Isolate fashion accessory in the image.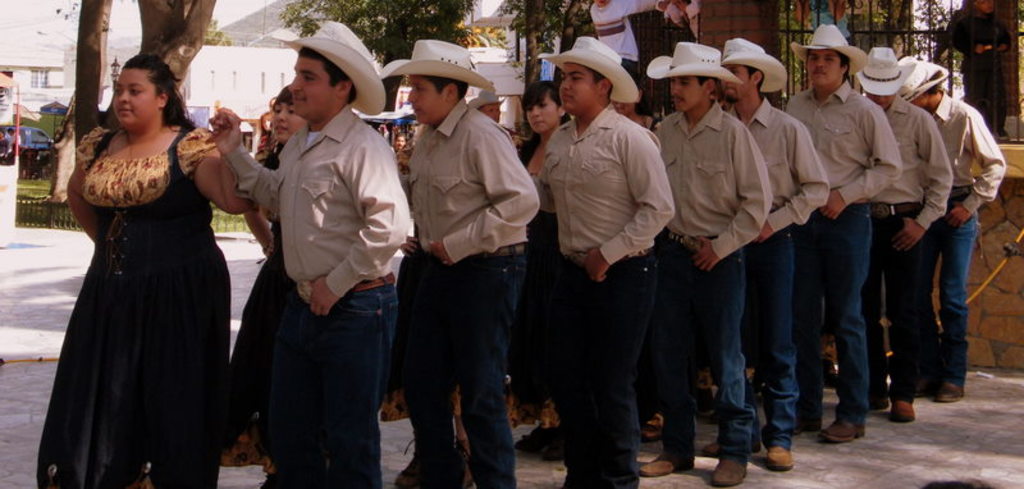
Isolated region: {"left": 902, "top": 52, "right": 950, "bottom": 91}.
